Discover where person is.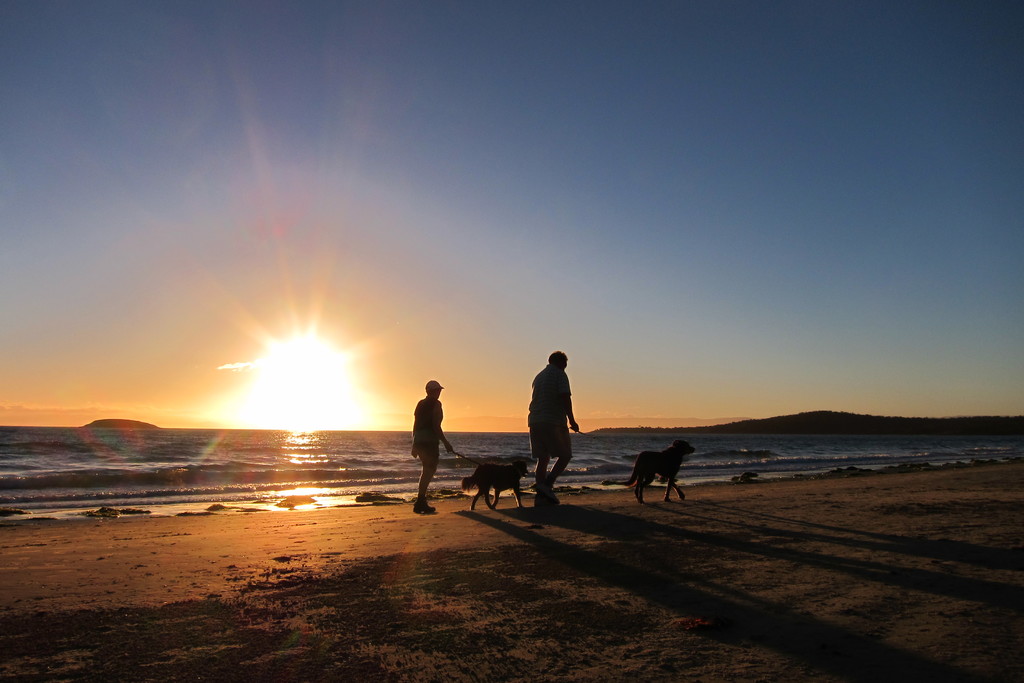
Discovered at <bbox>412, 378, 449, 515</bbox>.
